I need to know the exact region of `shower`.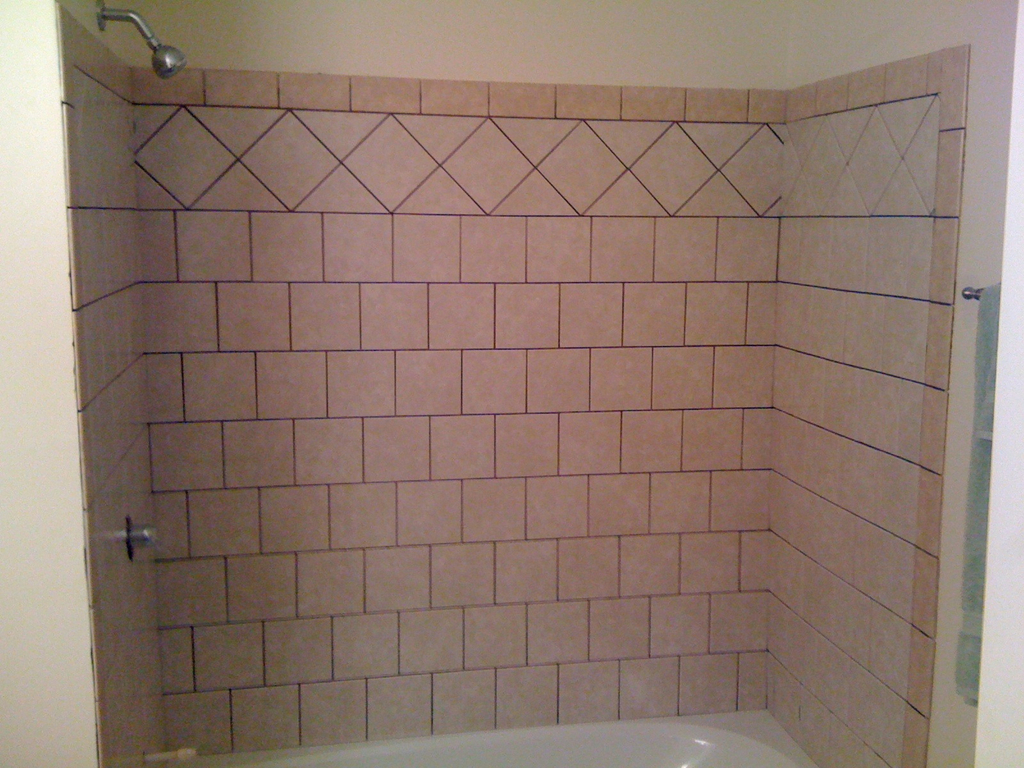
Region: Rect(95, 1, 189, 81).
